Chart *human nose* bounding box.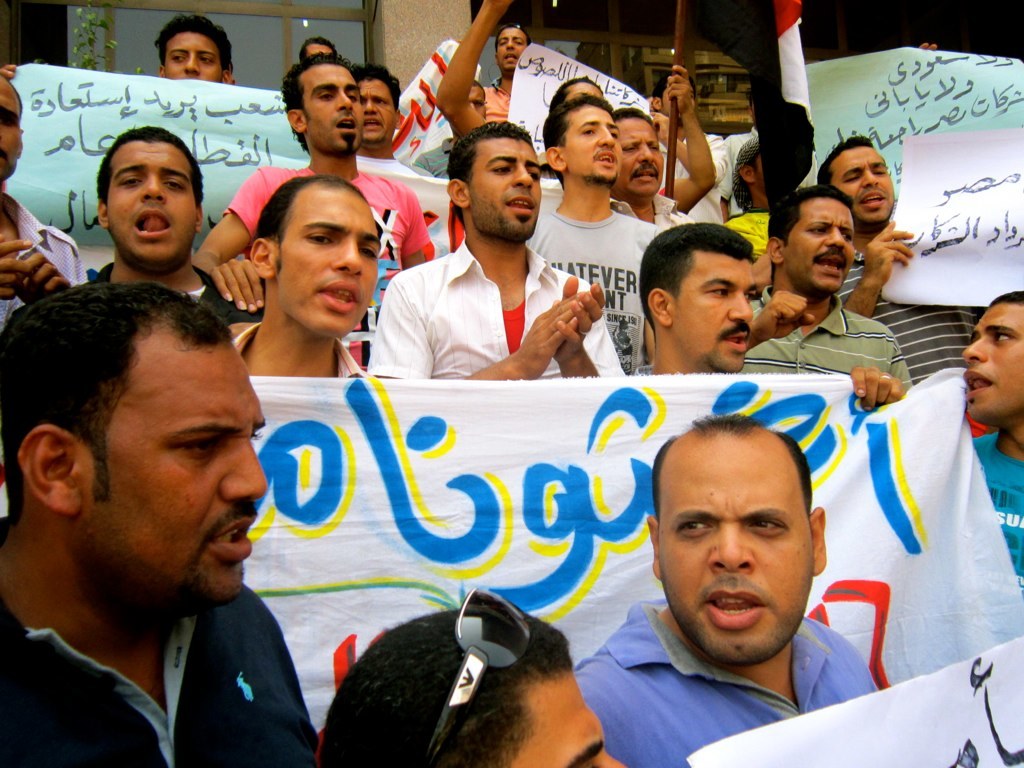
Charted: left=468, top=103, right=474, bottom=109.
